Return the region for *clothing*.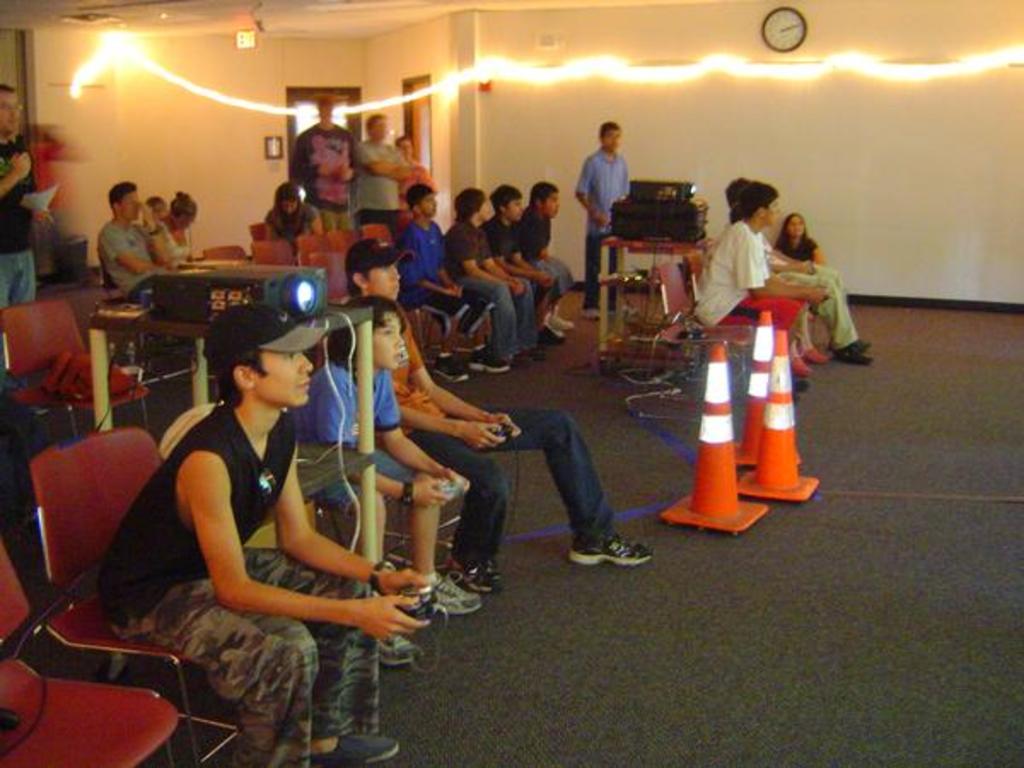
x1=352, y1=133, x2=399, y2=227.
